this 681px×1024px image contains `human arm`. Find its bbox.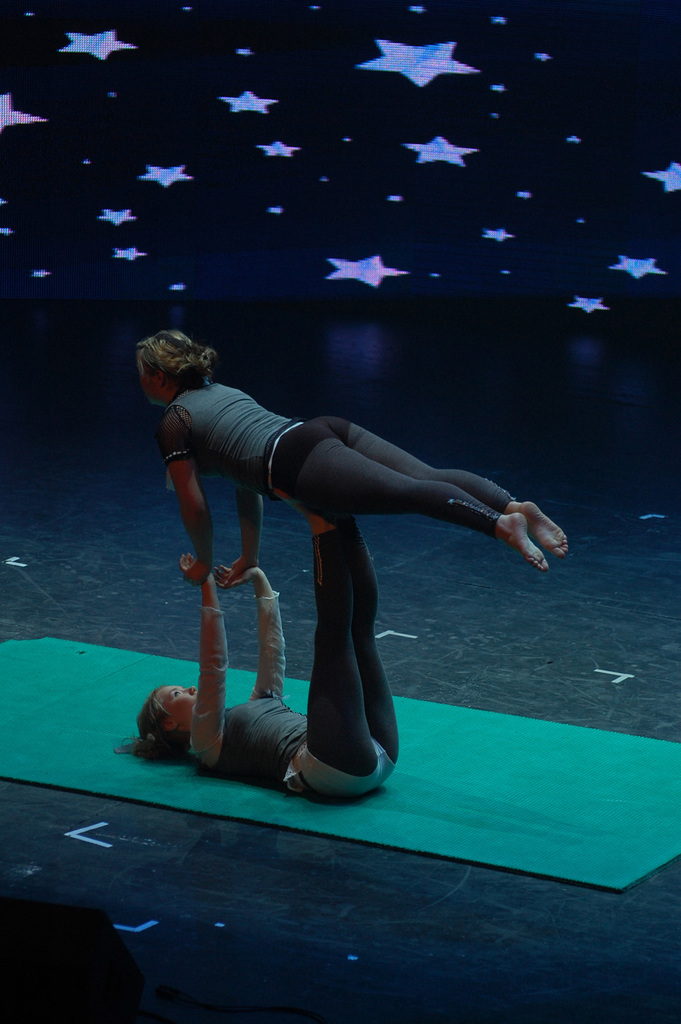
{"x1": 217, "y1": 483, "x2": 266, "y2": 588}.
